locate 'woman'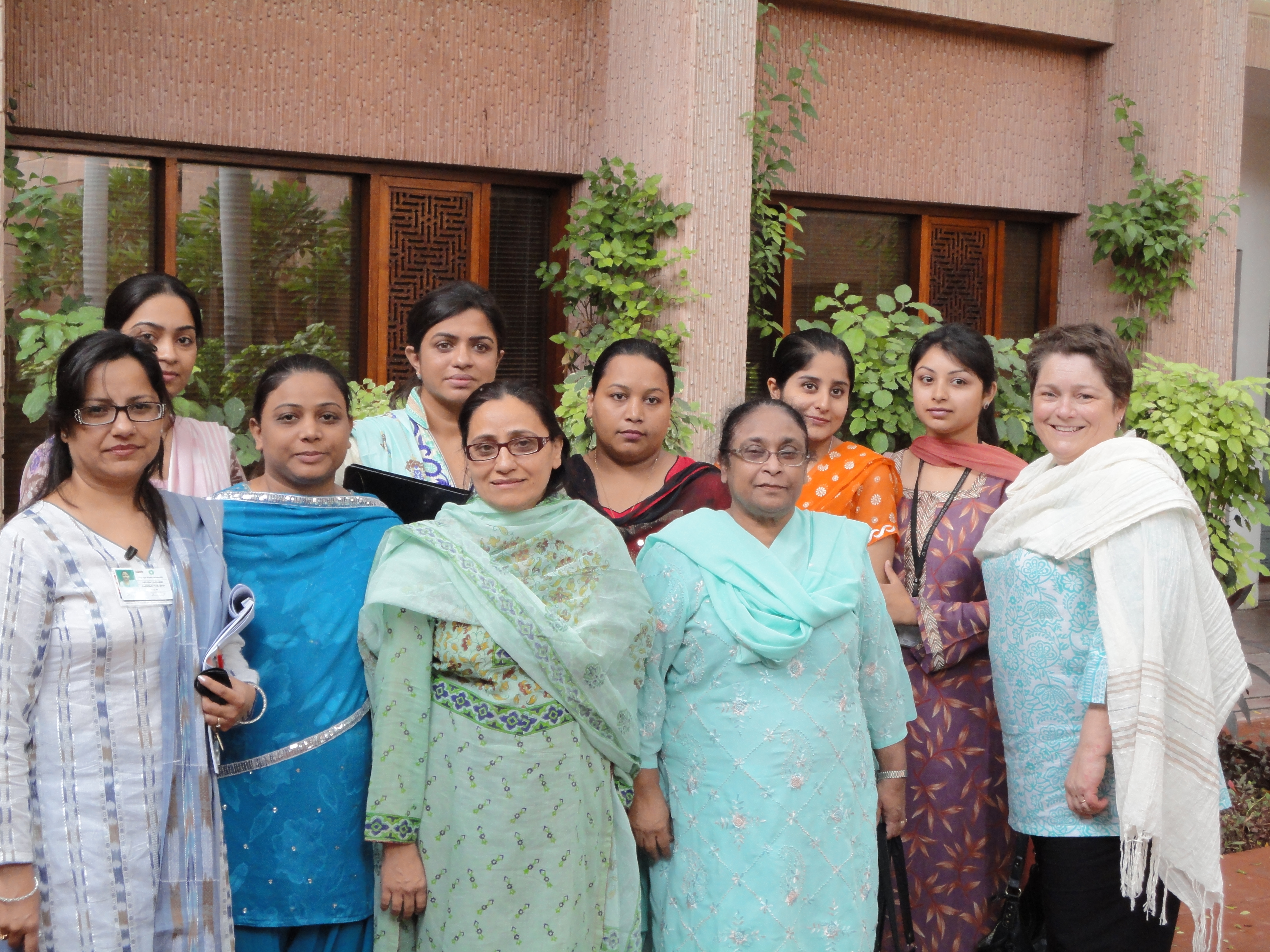
(left=4, top=80, right=71, bottom=148)
